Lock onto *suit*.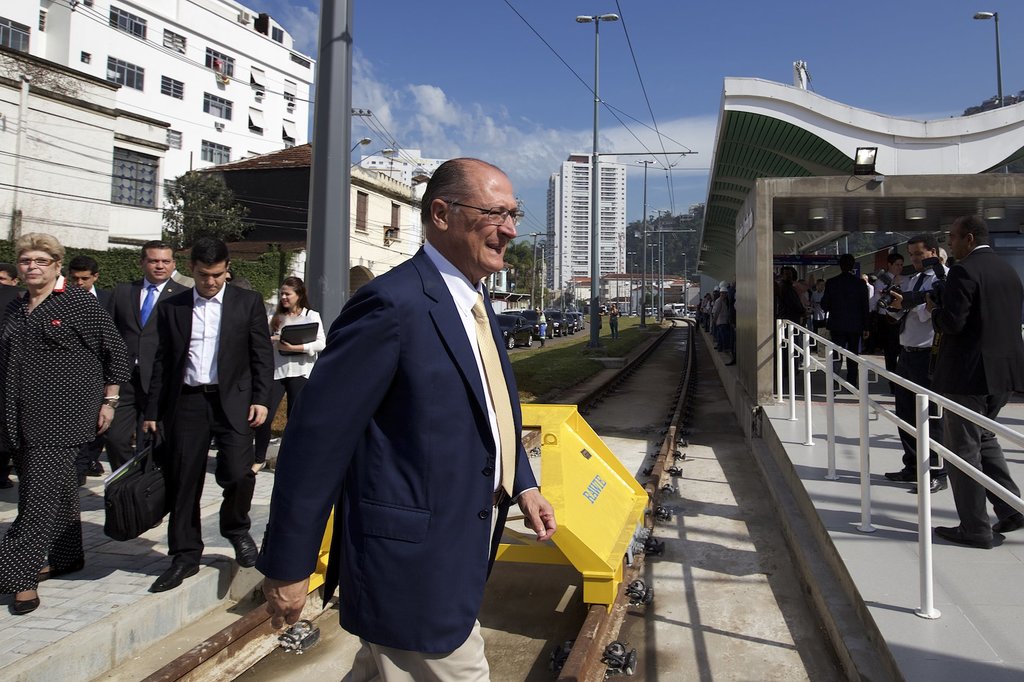
Locked: region(135, 231, 259, 588).
